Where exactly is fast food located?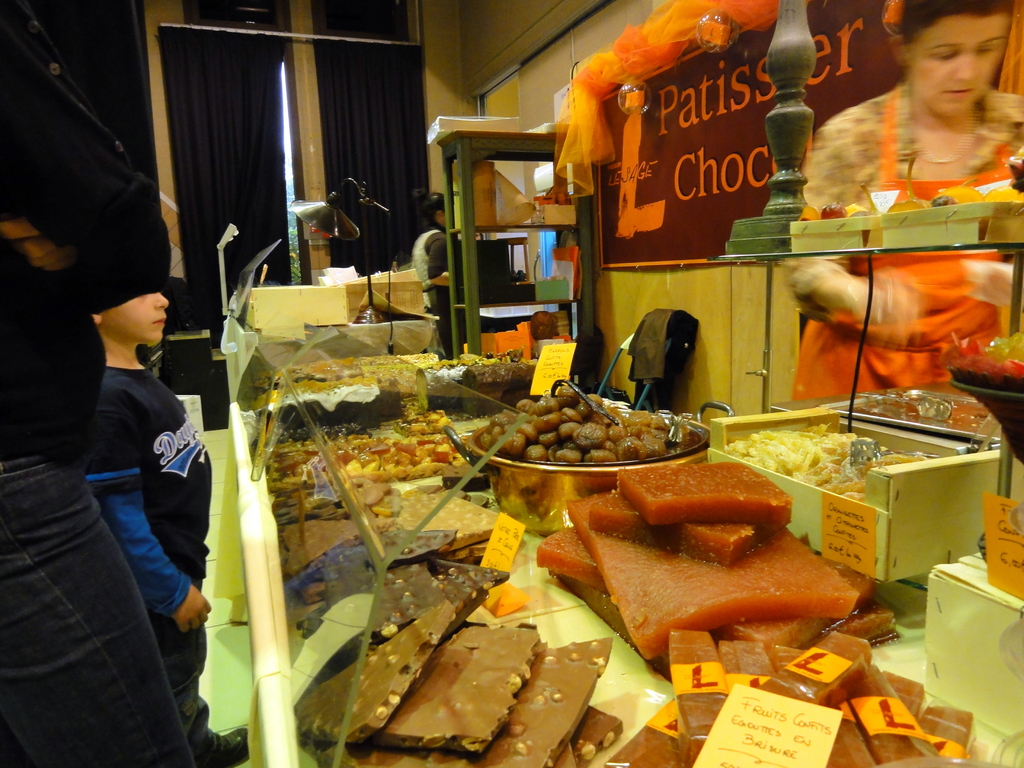
Its bounding box is 285 479 675 766.
